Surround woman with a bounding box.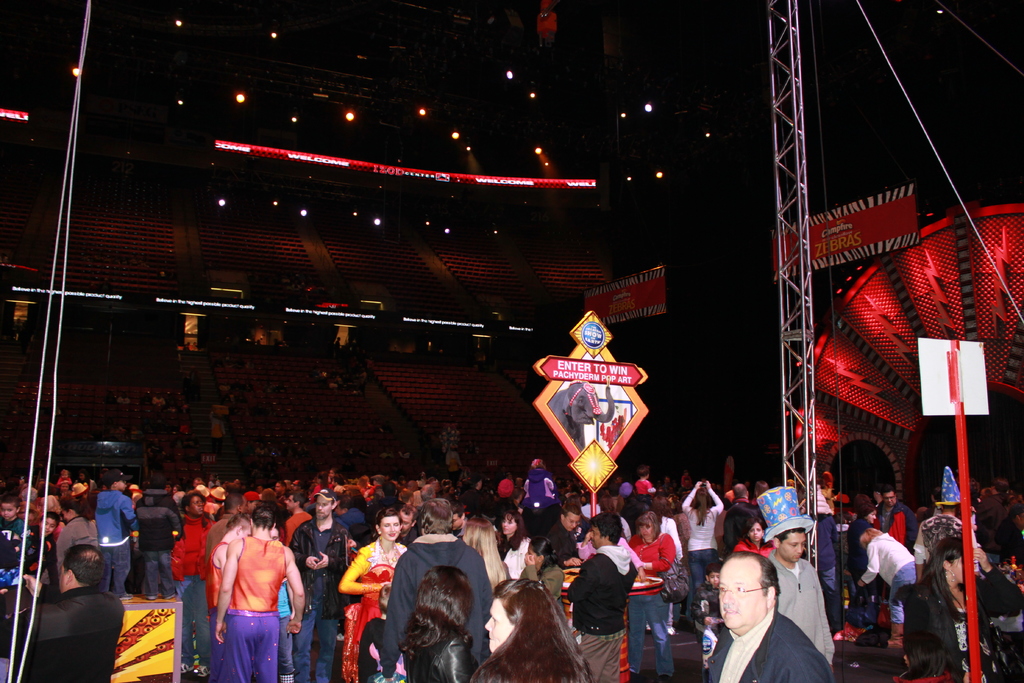
bbox(516, 539, 568, 598).
